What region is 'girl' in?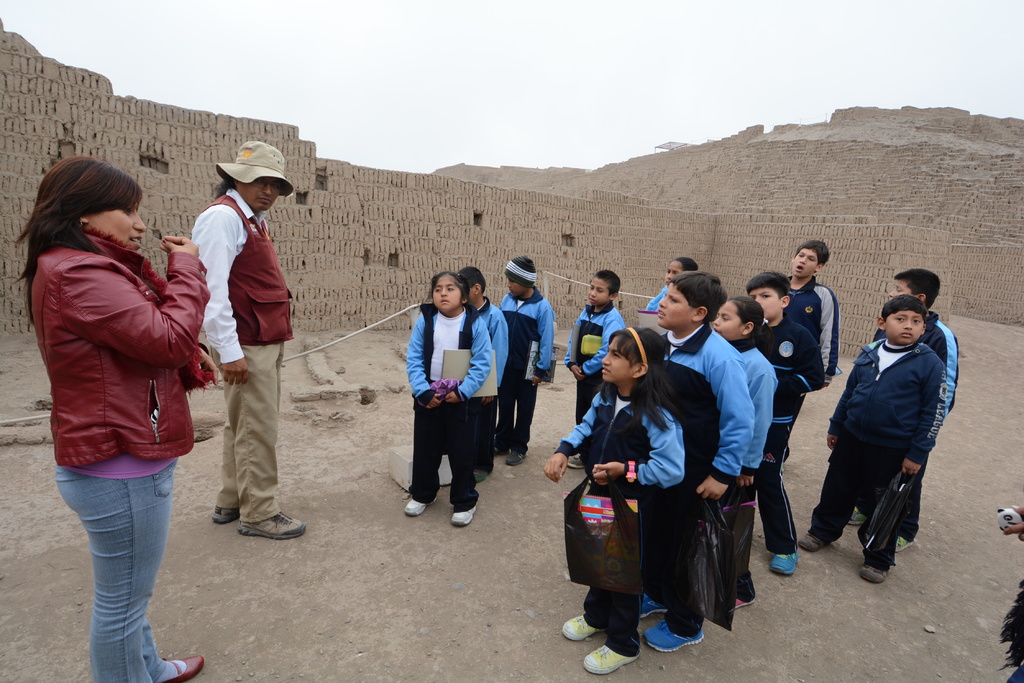
714, 298, 778, 606.
